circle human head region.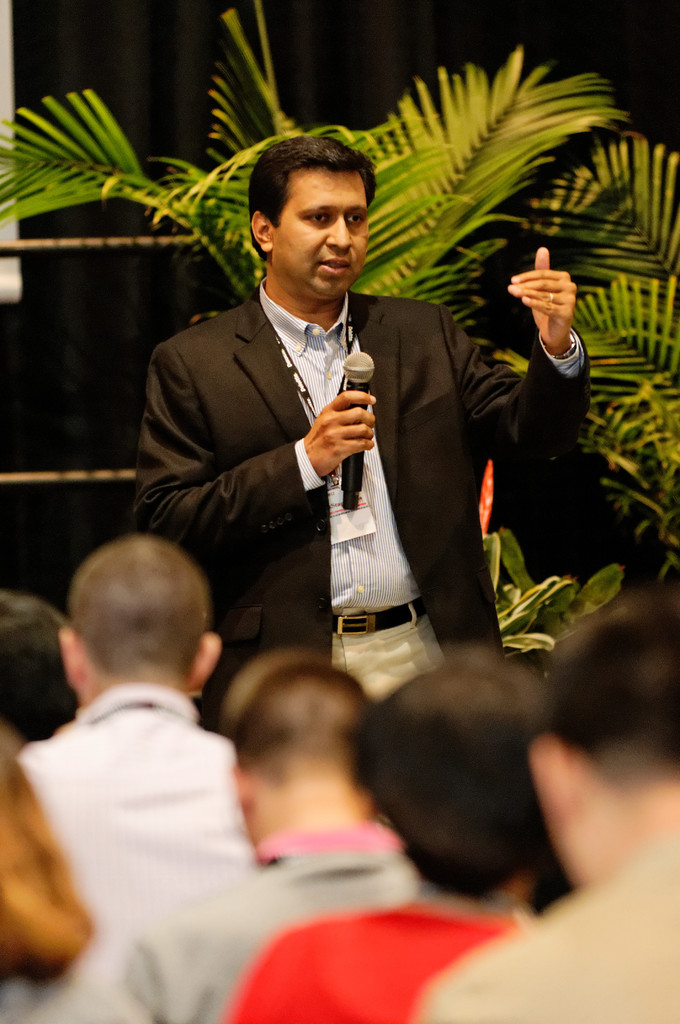
Region: 371:648:546:882.
